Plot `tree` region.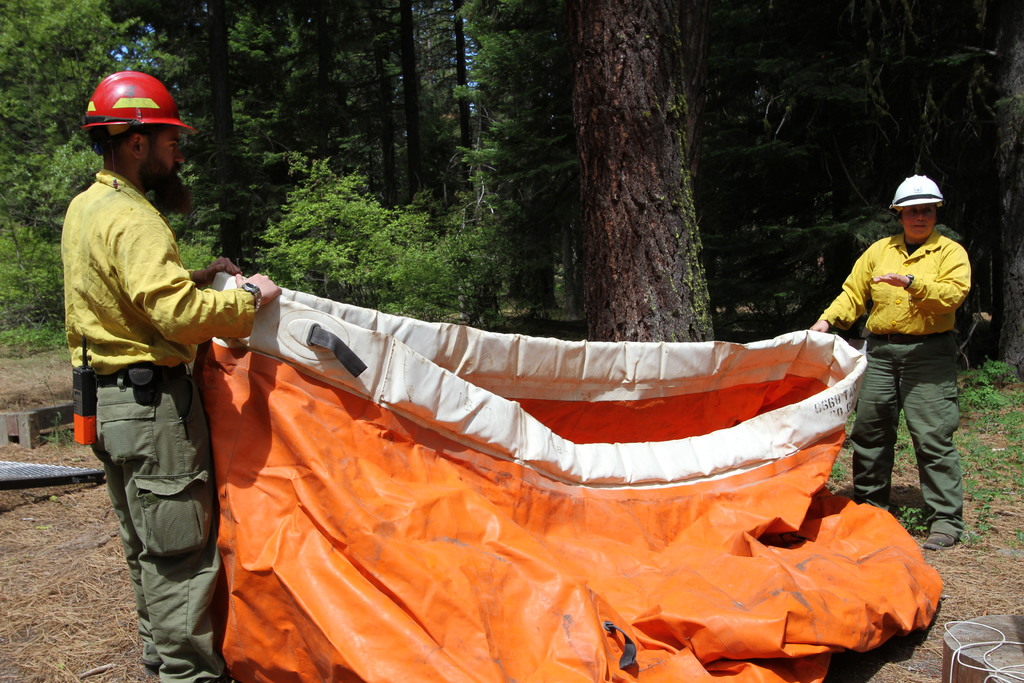
Plotted at 557 1 687 340.
